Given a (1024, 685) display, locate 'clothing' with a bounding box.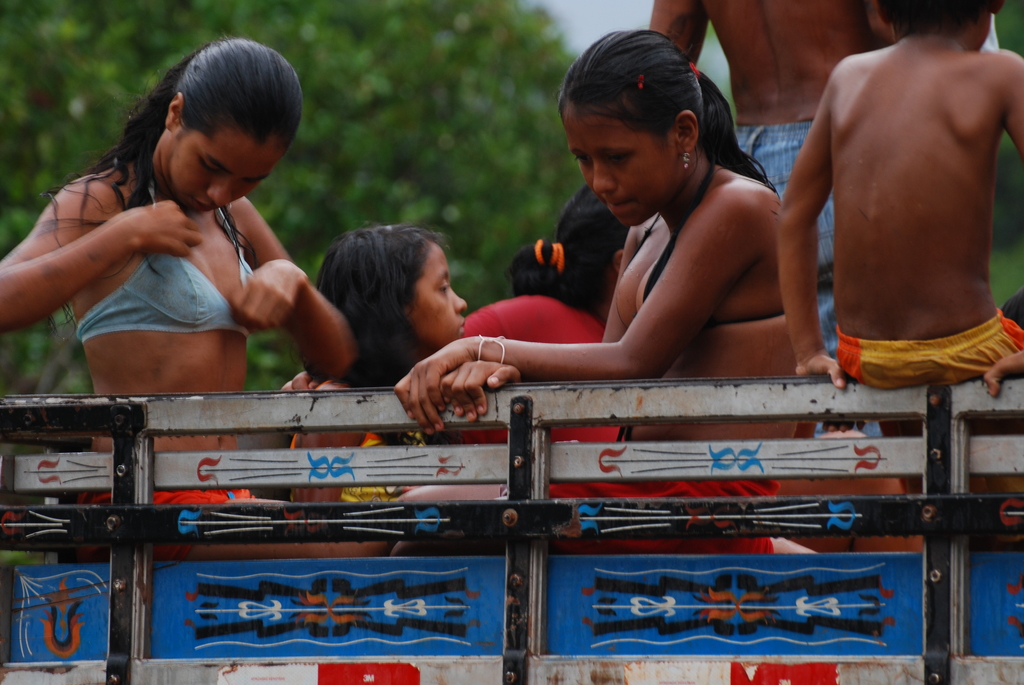
Located: bbox(609, 182, 809, 384).
